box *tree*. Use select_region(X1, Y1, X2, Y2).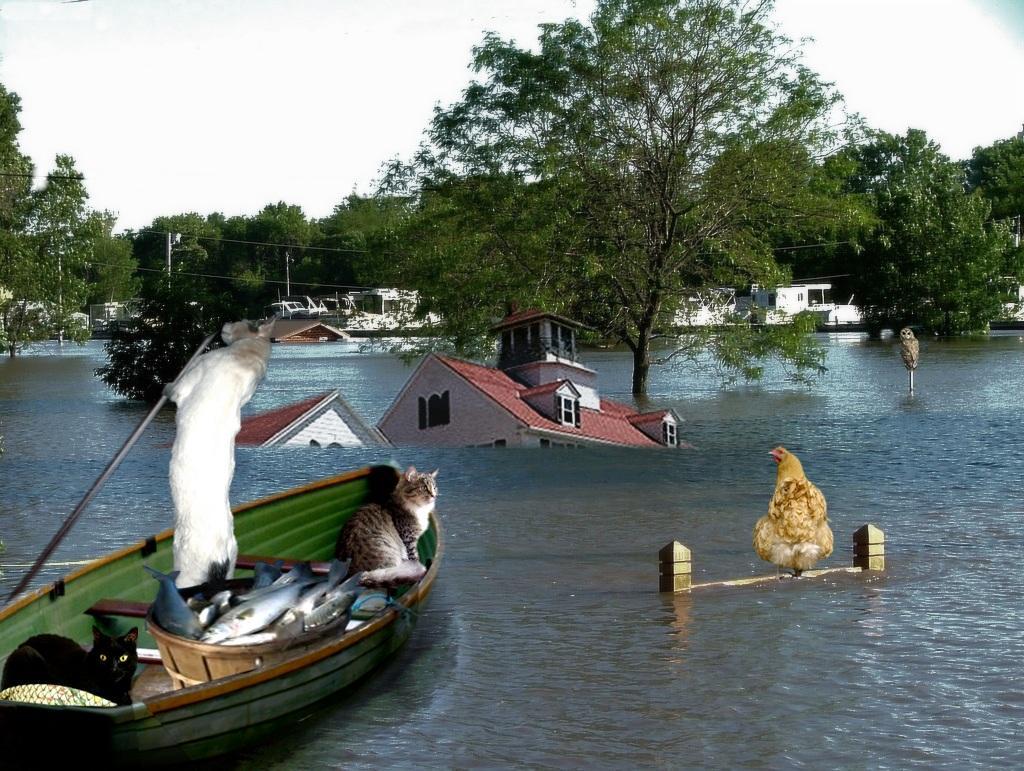
select_region(830, 130, 1005, 342).
